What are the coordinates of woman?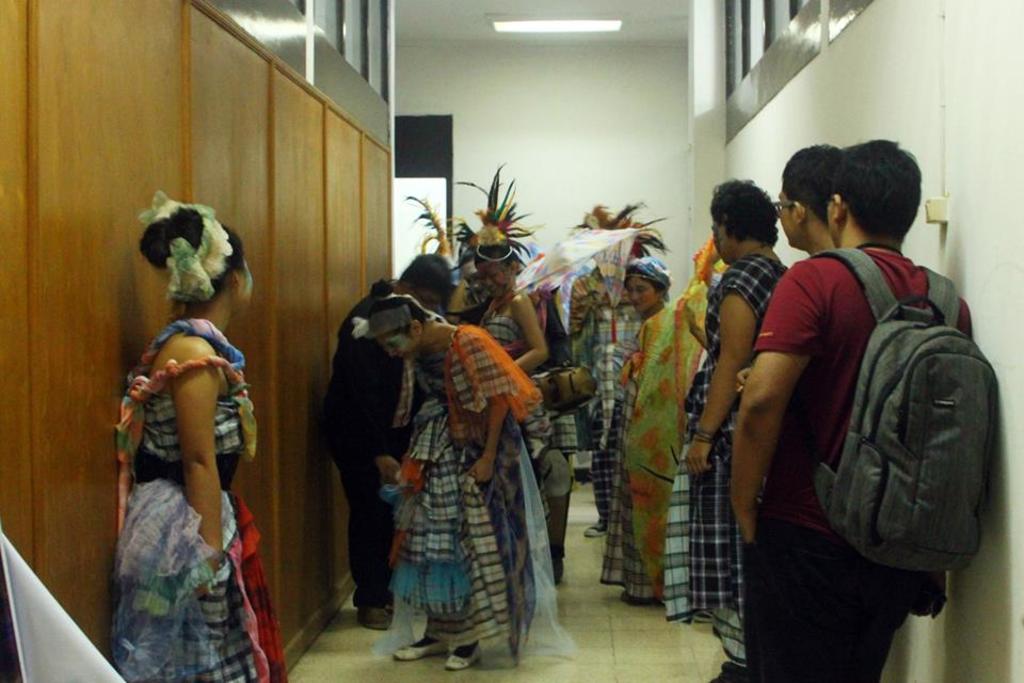
[452, 161, 554, 525].
